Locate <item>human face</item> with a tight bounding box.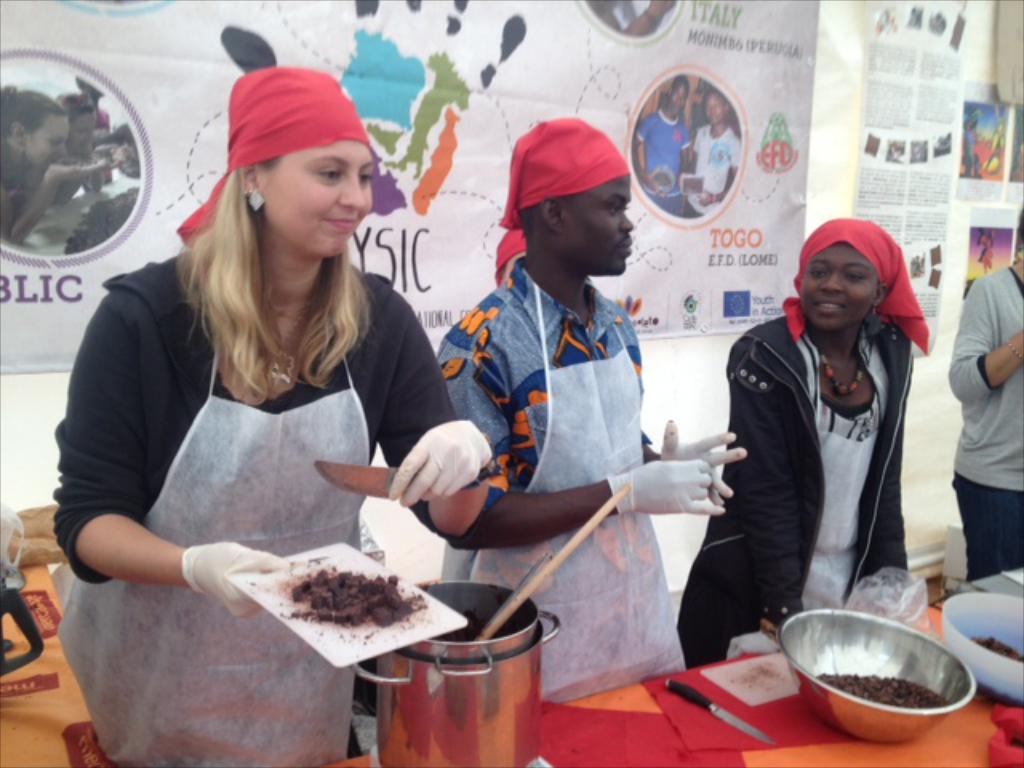
pyautogui.locateOnScreen(258, 130, 379, 251).
